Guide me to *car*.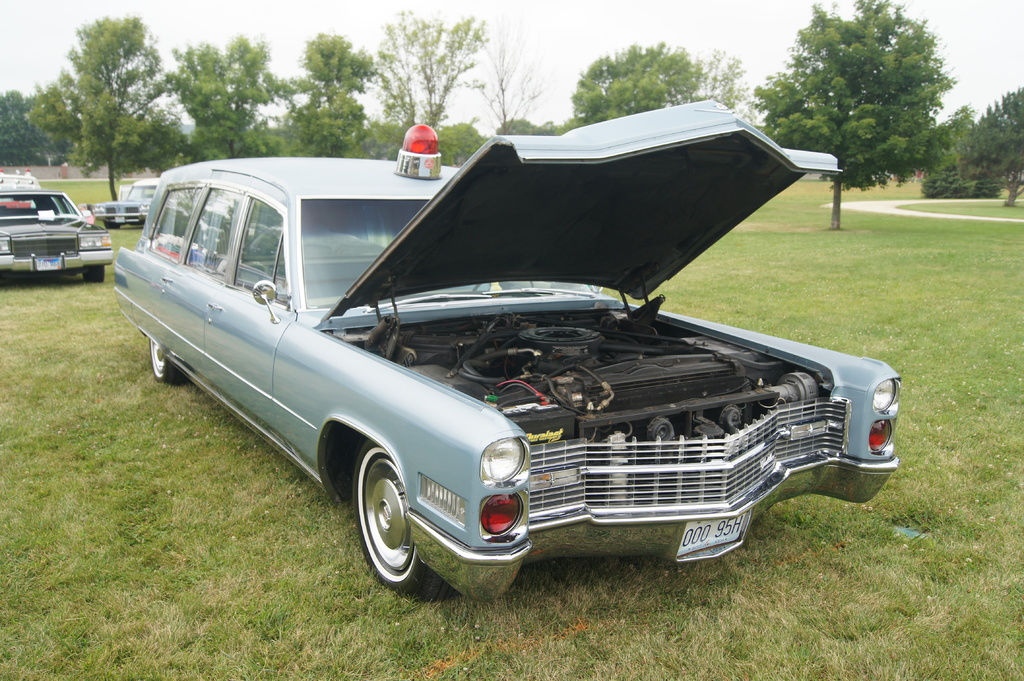
Guidance: [x1=104, y1=125, x2=909, y2=602].
